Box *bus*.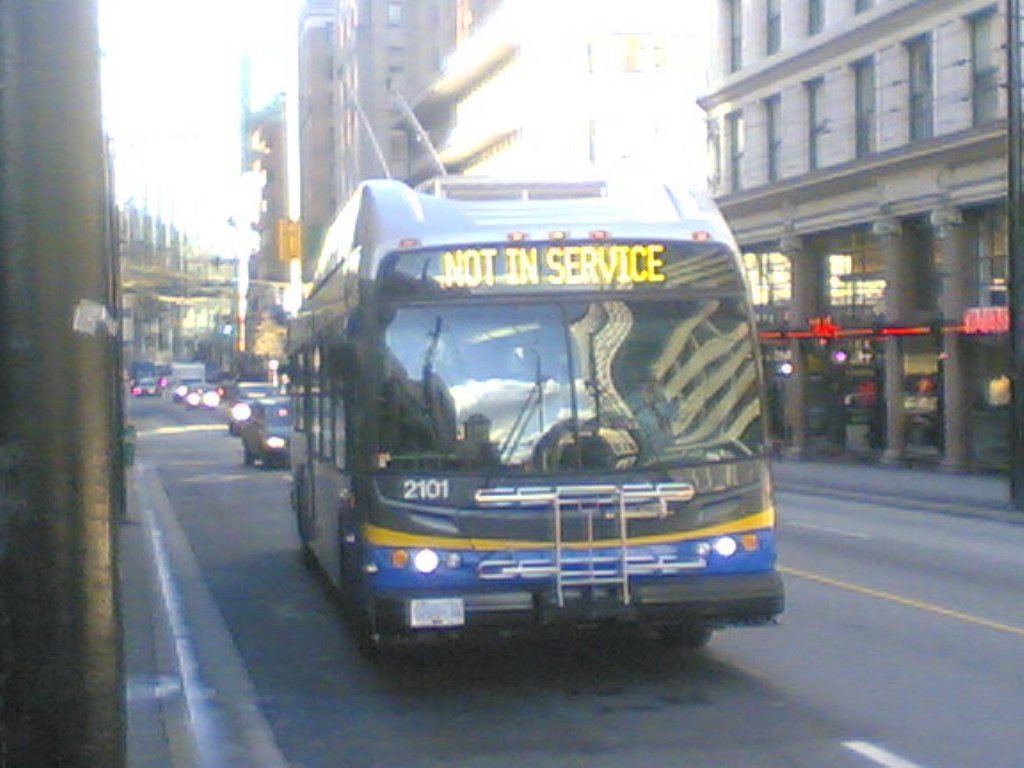
284:177:785:647.
